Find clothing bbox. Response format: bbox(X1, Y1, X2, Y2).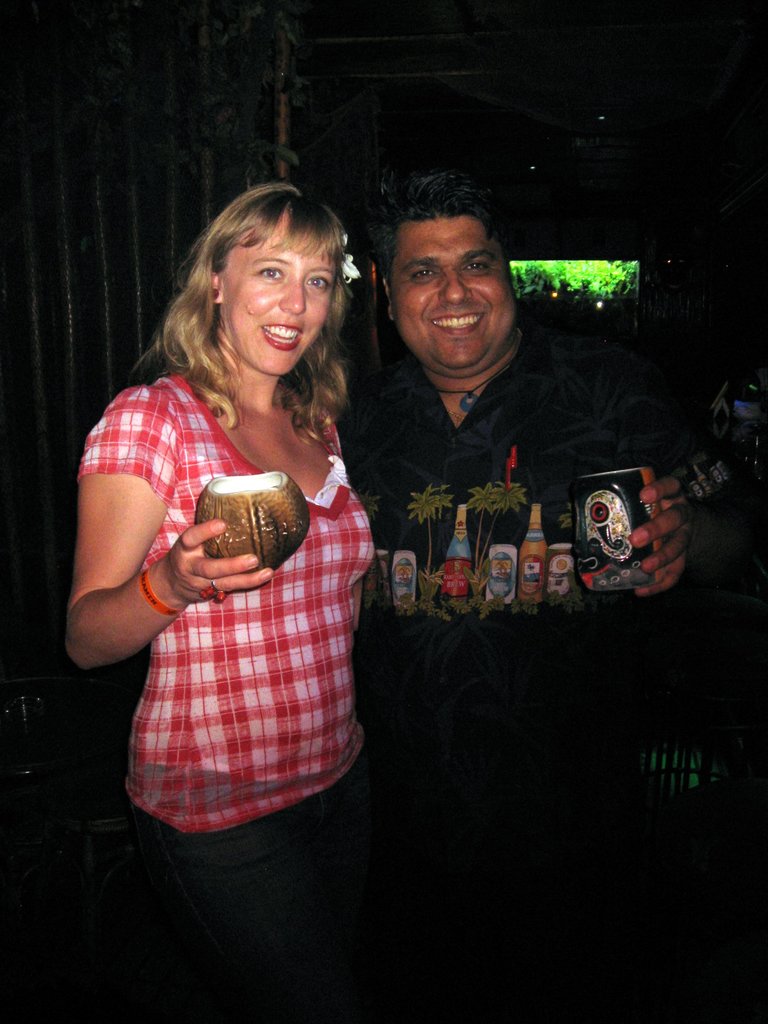
bbox(86, 294, 382, 833).
